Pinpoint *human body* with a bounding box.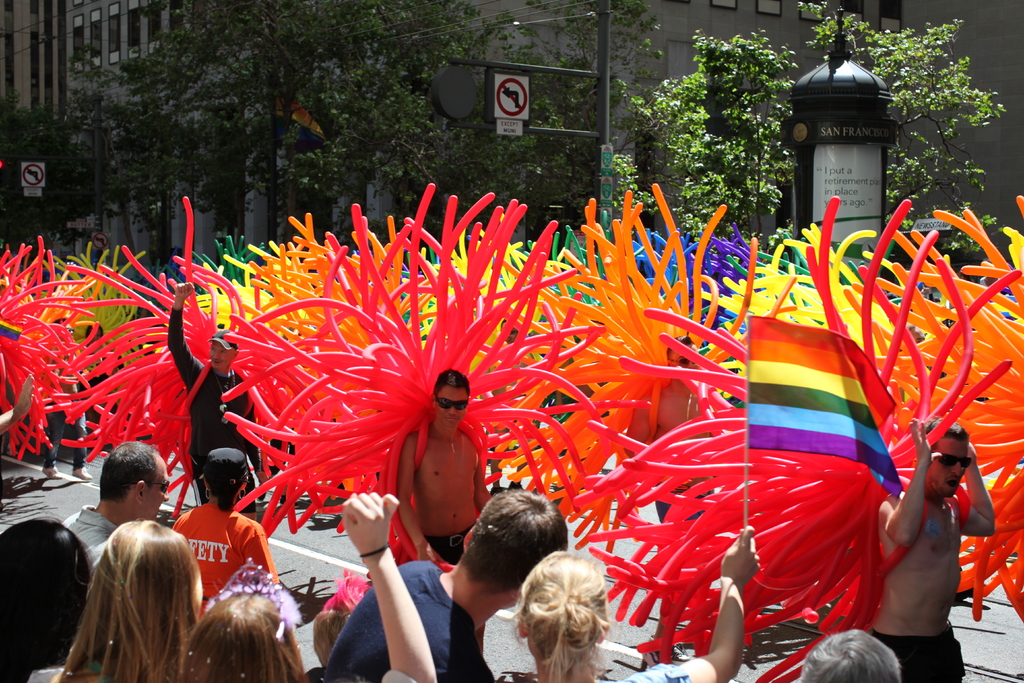
rect(59, 497, 202, 677).
